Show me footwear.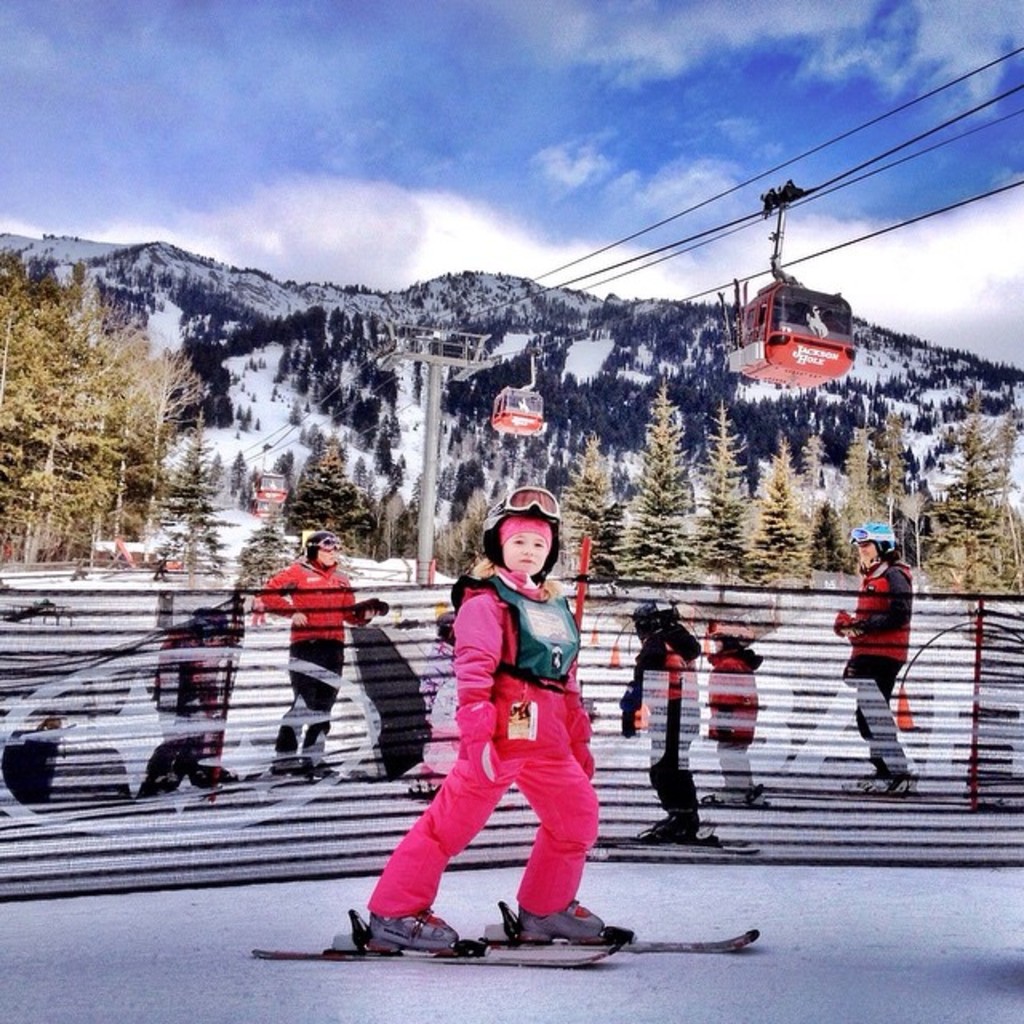
footwear is here: Rect(370, 902, 458, 947).
